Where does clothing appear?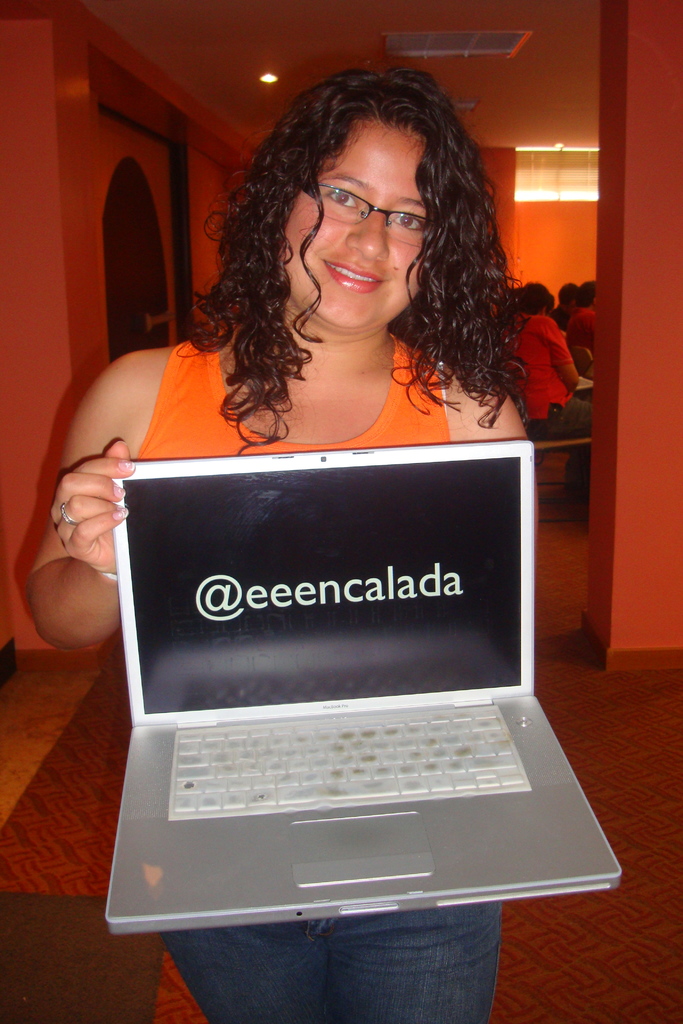
Appears at l=566, t=307, r=595, b=354.
